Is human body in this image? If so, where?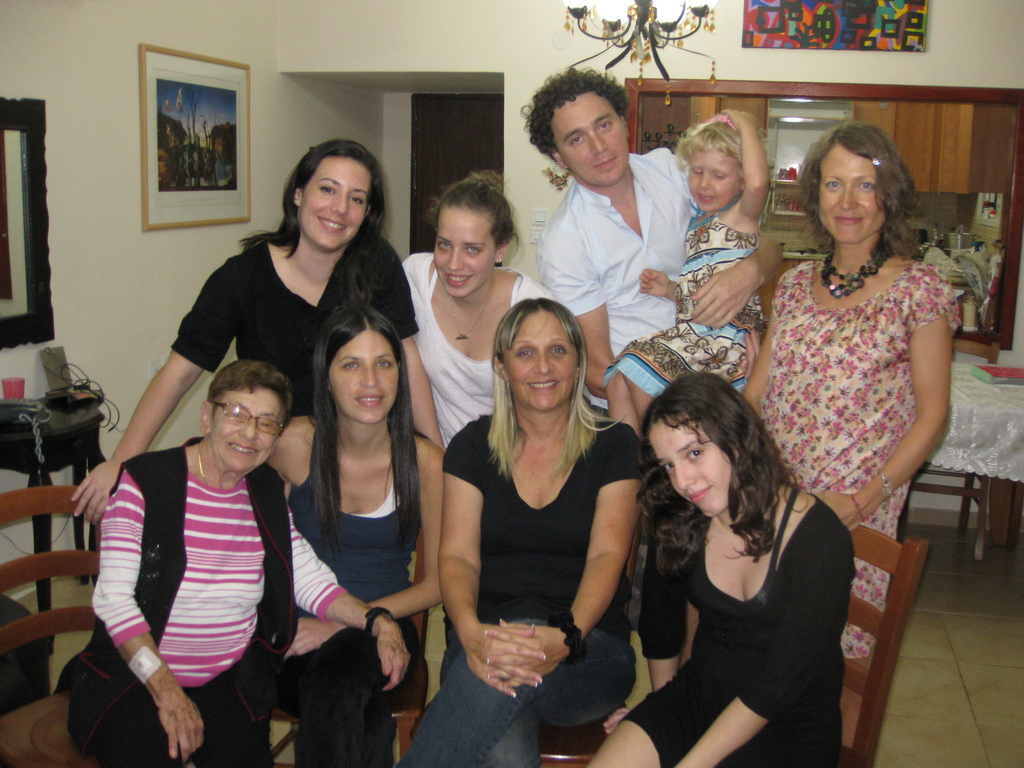
Yes, at bbox=(403, 270, 644, 754).
